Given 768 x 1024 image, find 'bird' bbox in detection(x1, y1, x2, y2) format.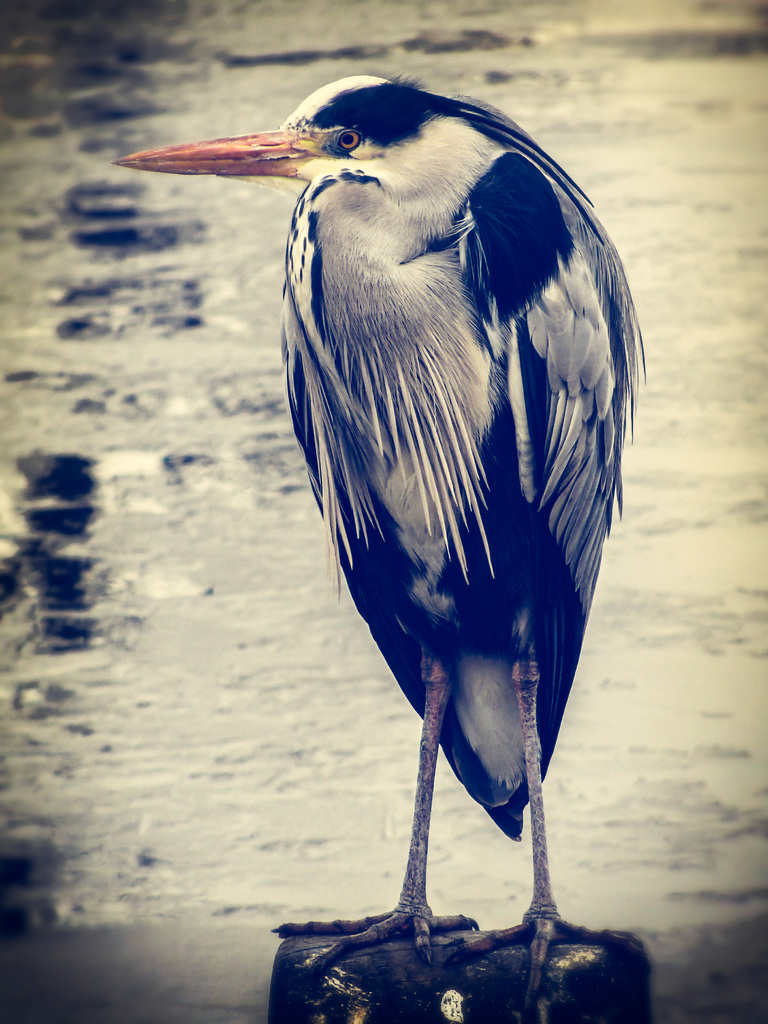
detection(125, 76, 655, 1003).
